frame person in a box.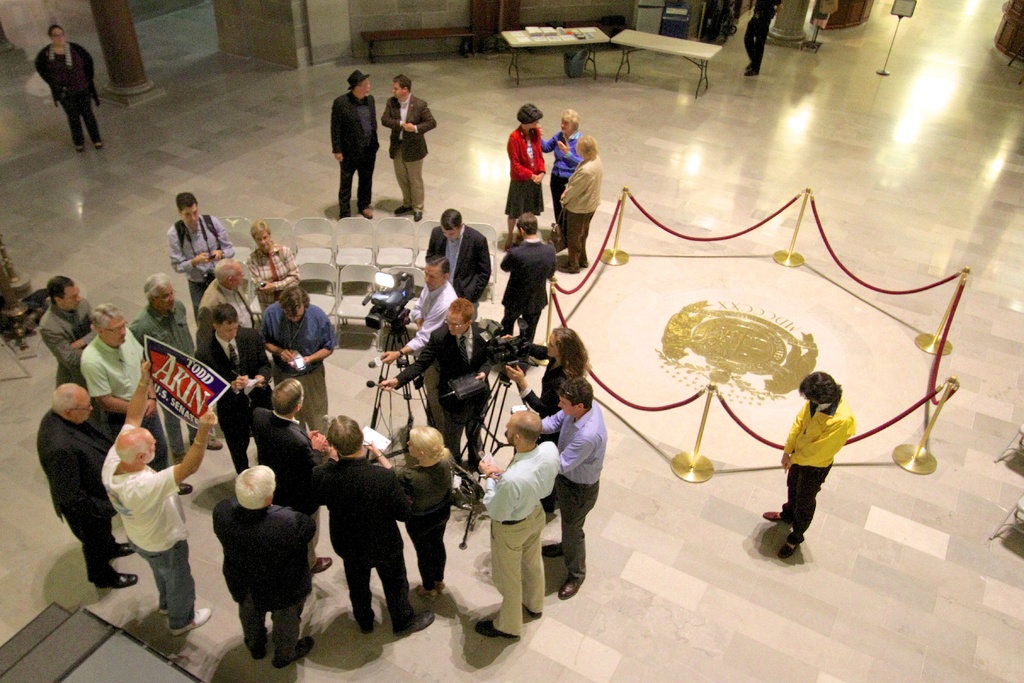
left=312, top=413, right=443, bottom=630.
